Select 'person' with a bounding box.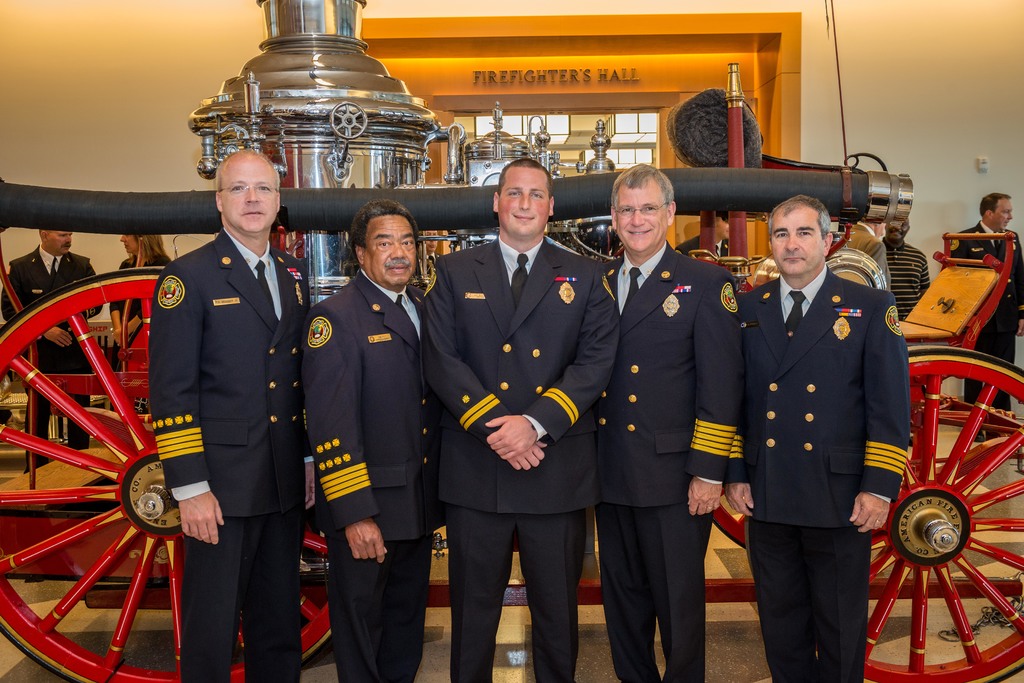
[left=957, top=192, right=1023, bottom=412].
